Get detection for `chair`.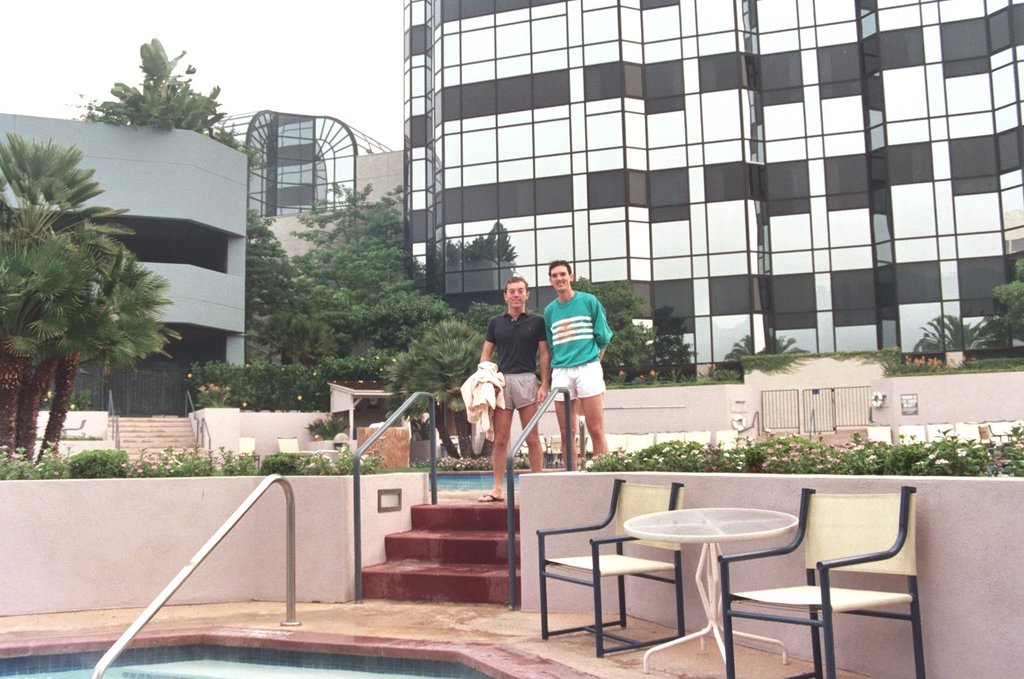
Detection: rect(534, 481, 688, 657).
